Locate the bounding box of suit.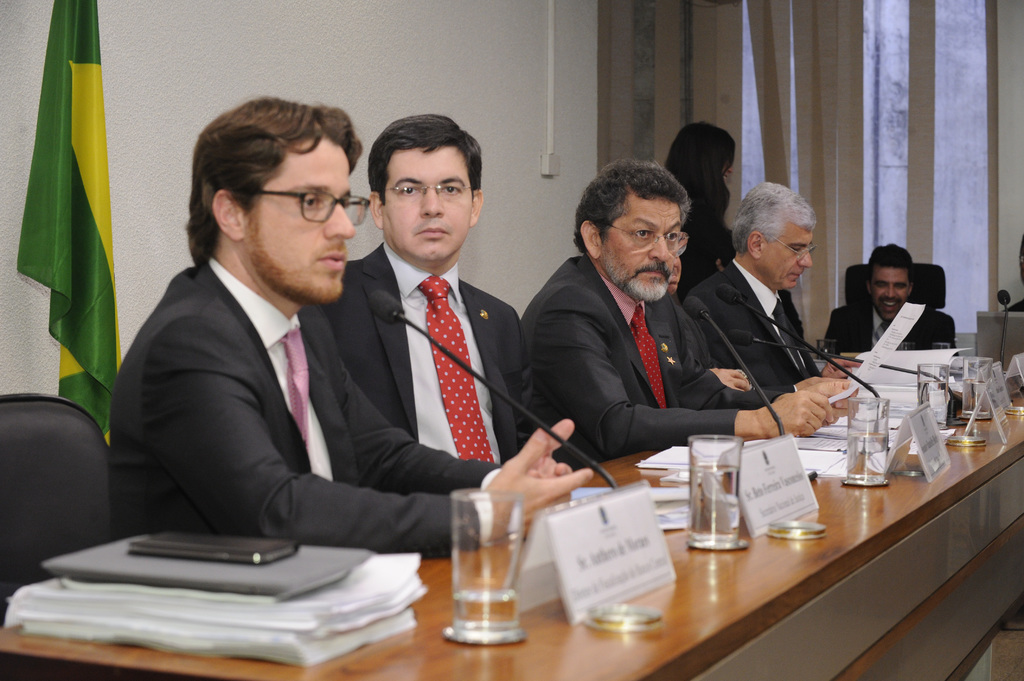
Bounding box: Rect(687, 267, 819, 390).
